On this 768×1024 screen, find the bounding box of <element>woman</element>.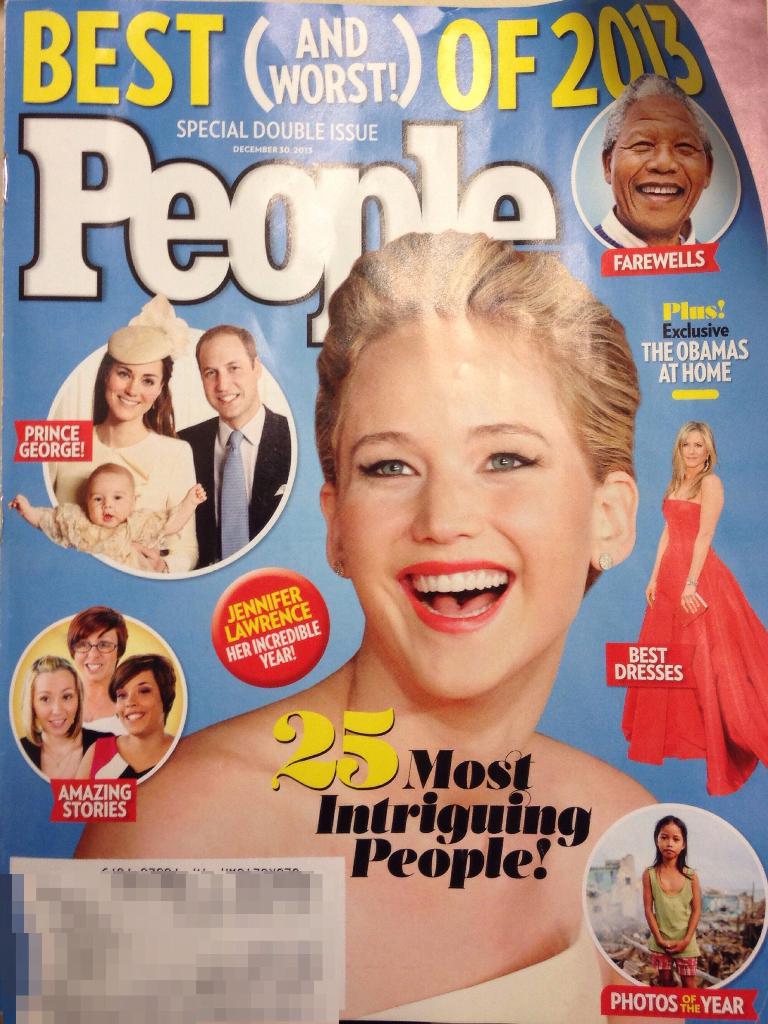
Bounding box: bbox(83, 656, 174, 776).
